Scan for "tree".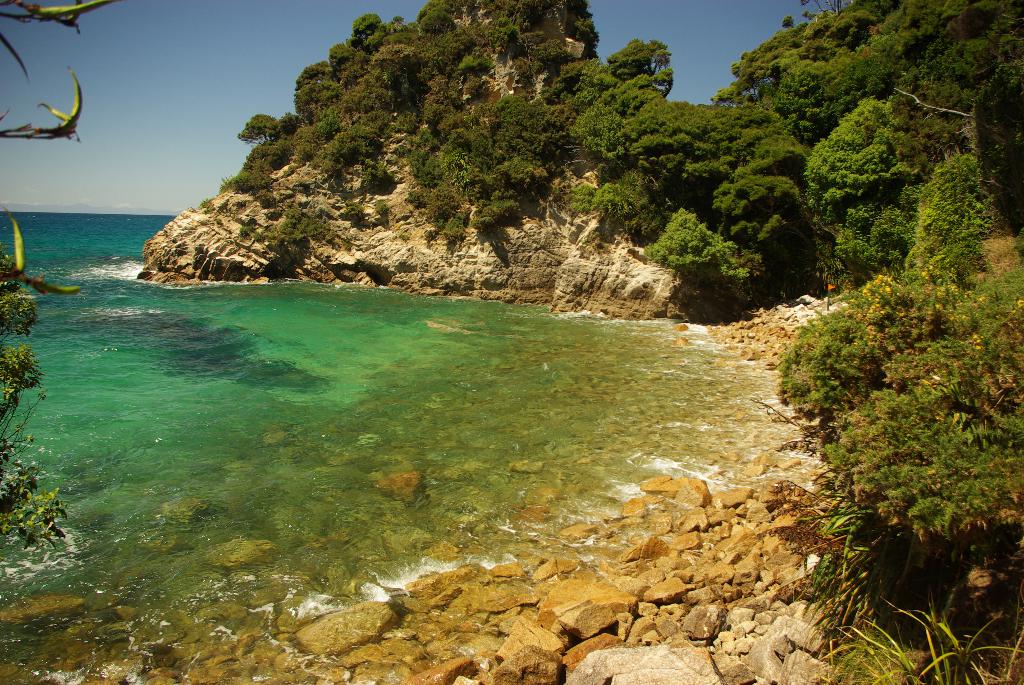
Scan result: [609, 37, 677, 95].
